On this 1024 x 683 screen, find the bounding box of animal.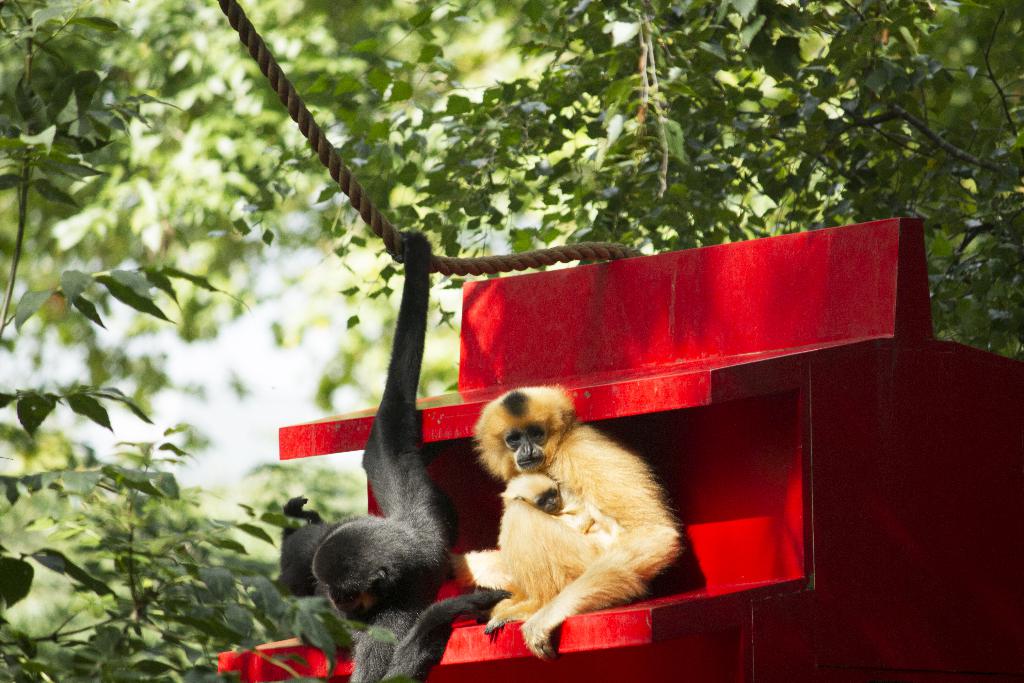
Bounding box: box=[477, 378, 694, 671].
